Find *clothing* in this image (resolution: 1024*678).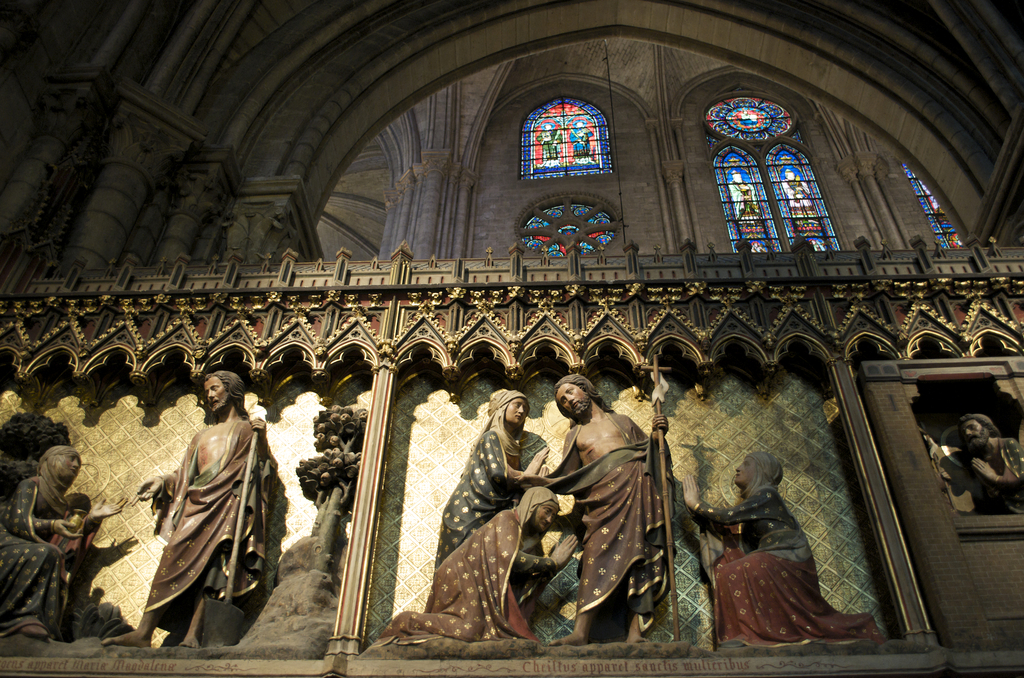
373:507:538:638.
